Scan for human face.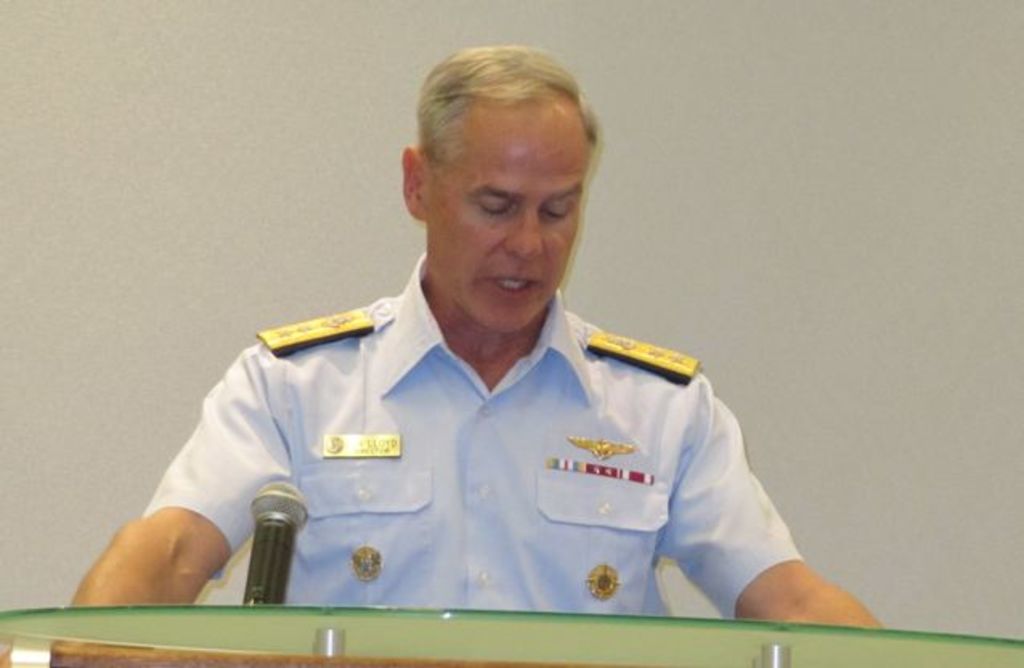
Scan result: {"x1": 432, "y1": 88, "x2": 595, "y2": 336}.
